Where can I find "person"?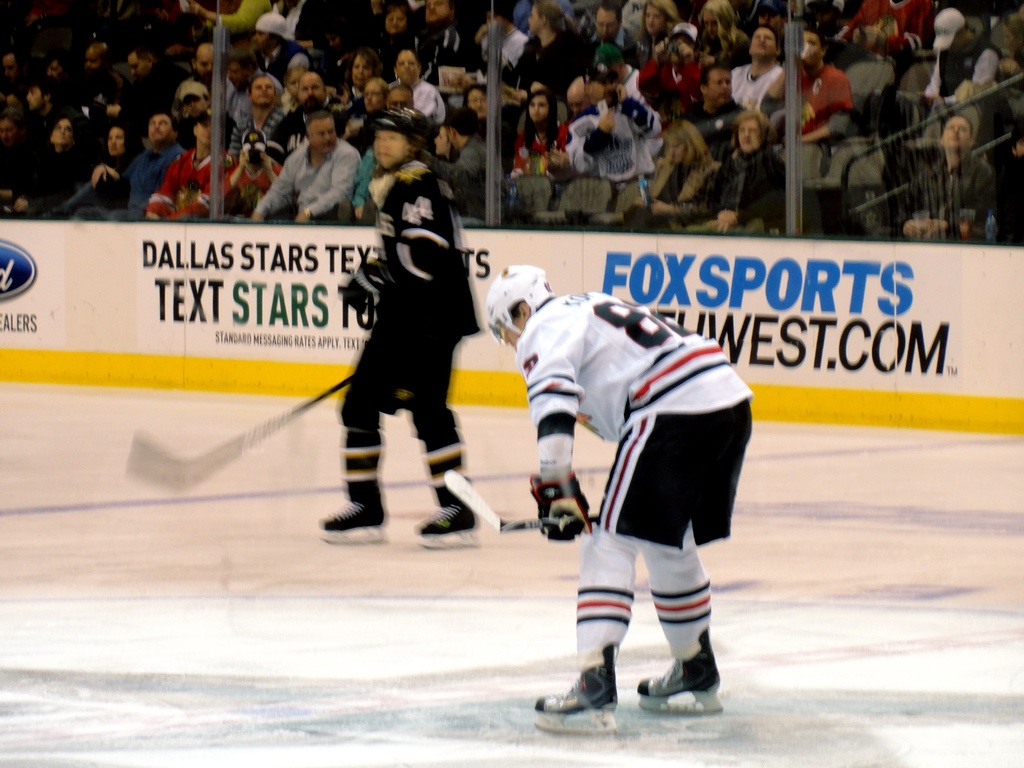
You can find it at select_region(481, 252, 759, 730).
